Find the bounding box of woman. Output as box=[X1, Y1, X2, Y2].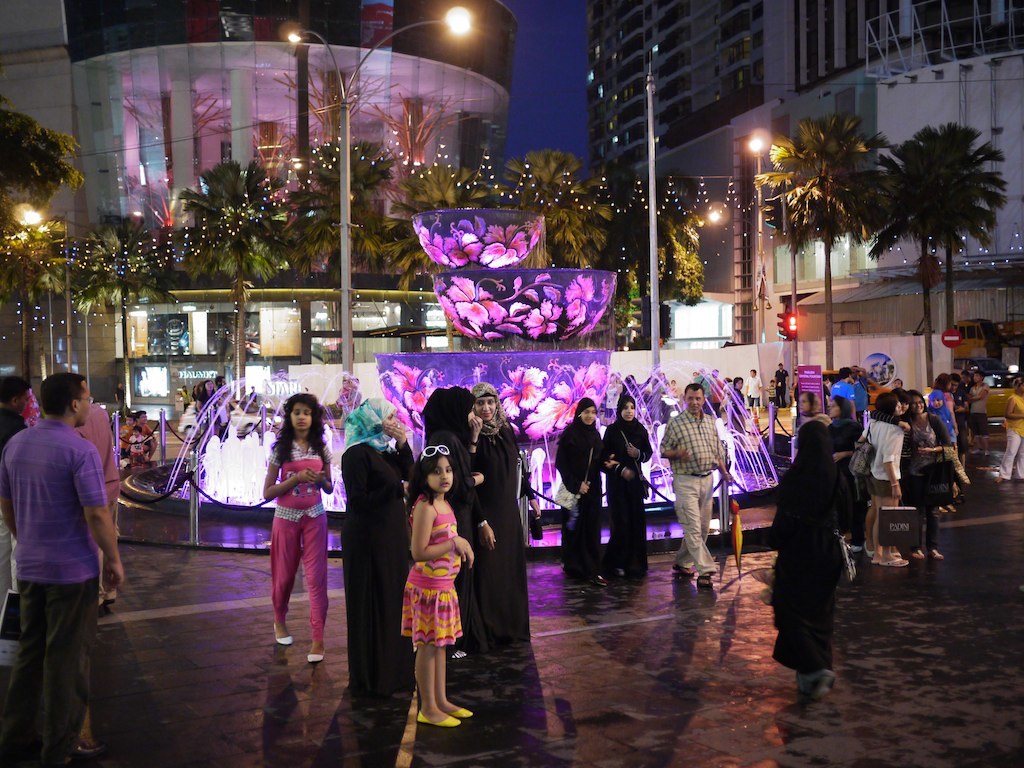
box=[602, 371, 622, 419].
